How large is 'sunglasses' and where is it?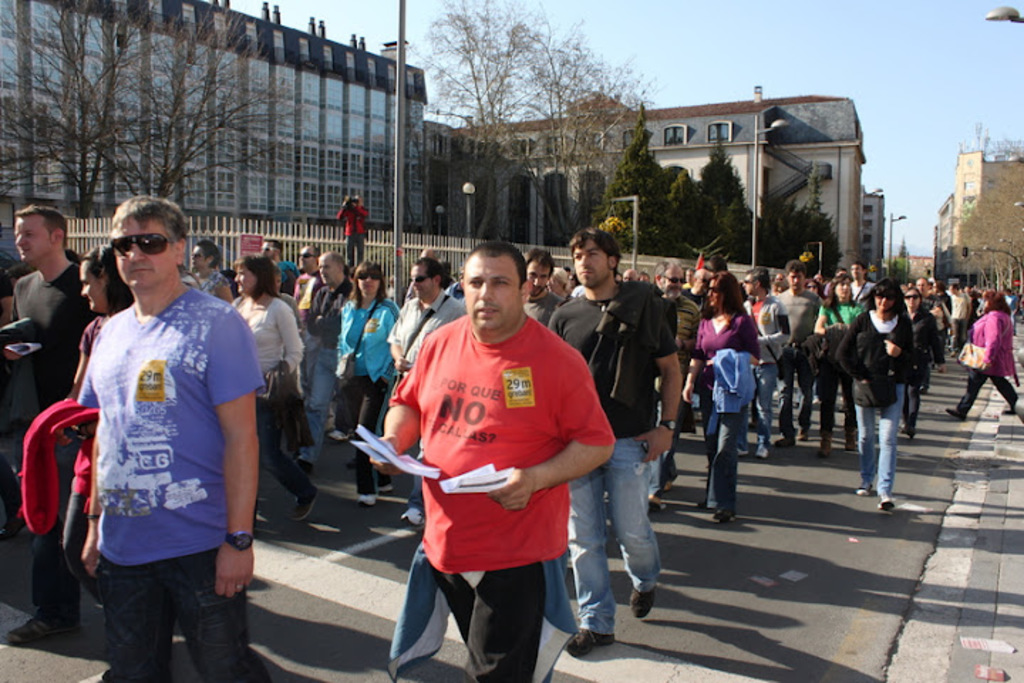
Bounding box: pyautogui.locateOnScreen(356, 266, 383, 286).
